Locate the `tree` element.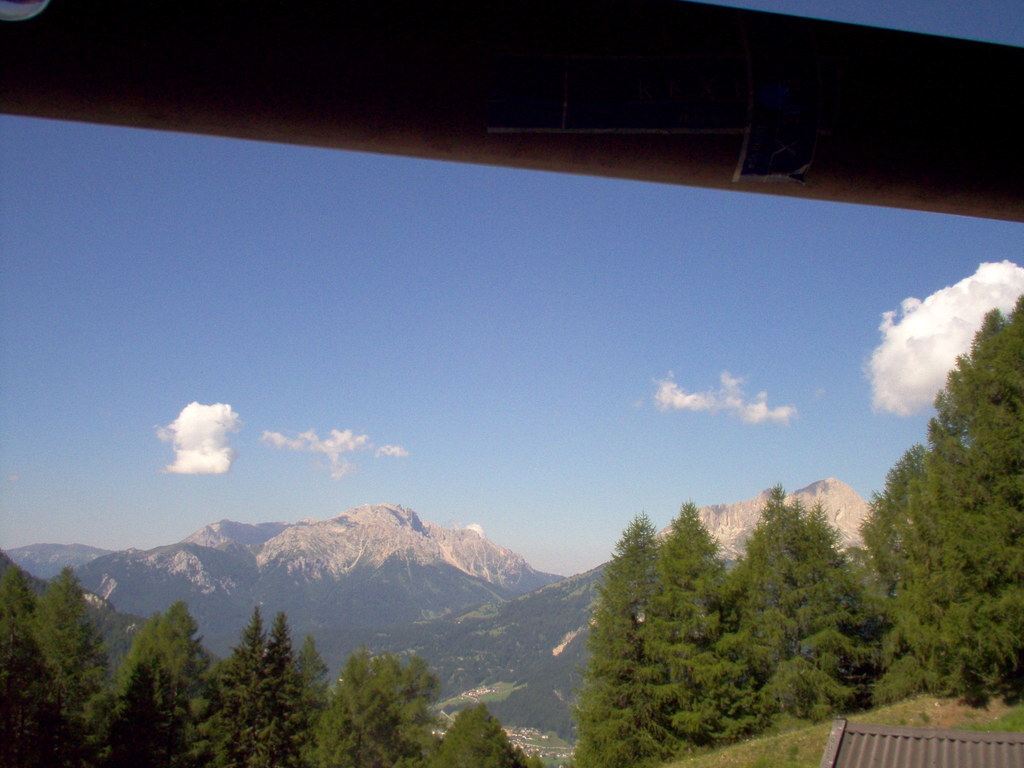
Element bbox: 142, 609, 207, 714.
